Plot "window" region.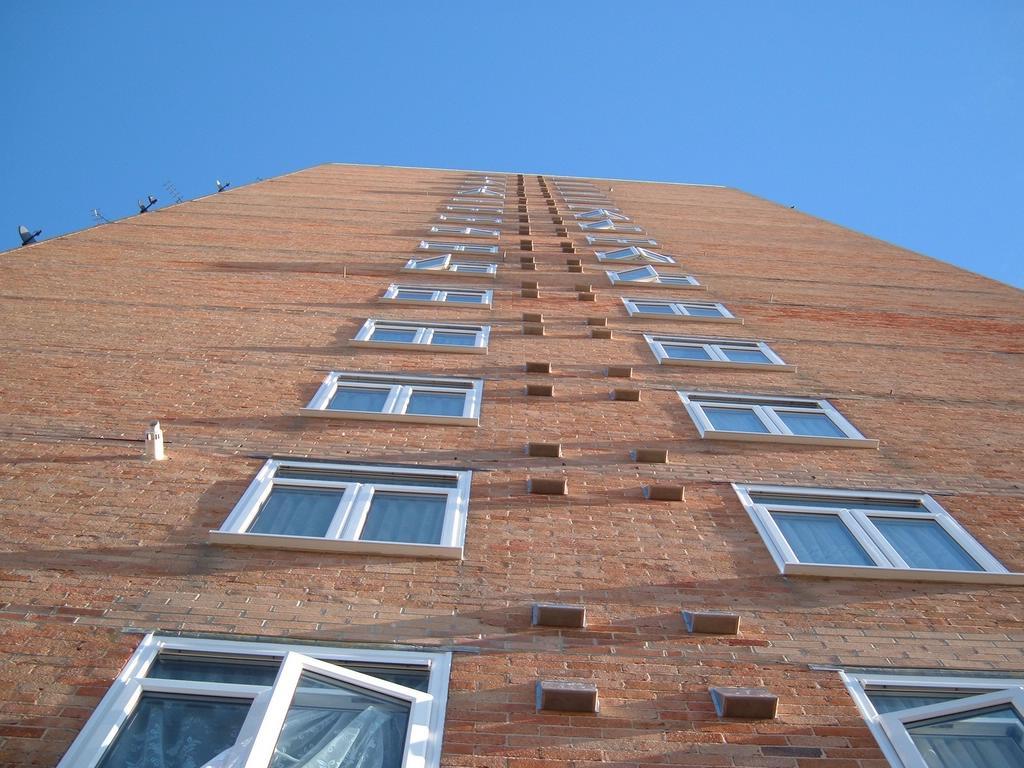
Plotted at region(649, 333, 781, 368).
